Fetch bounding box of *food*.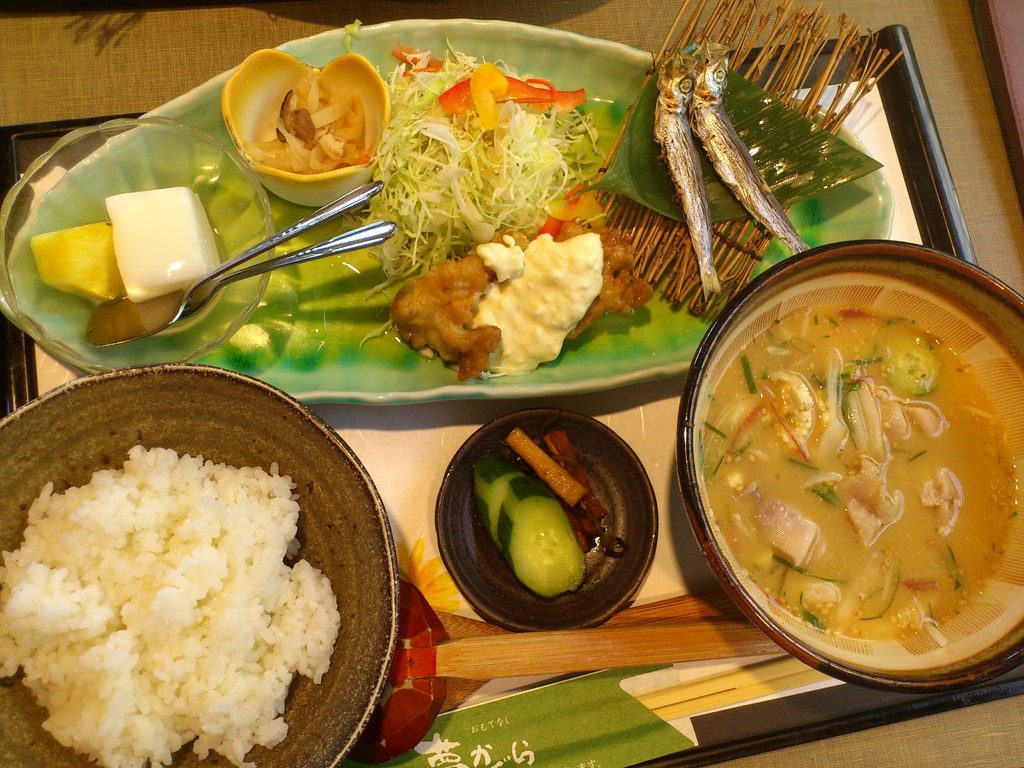
Bbox: detection(472, 230, 604, 373).
